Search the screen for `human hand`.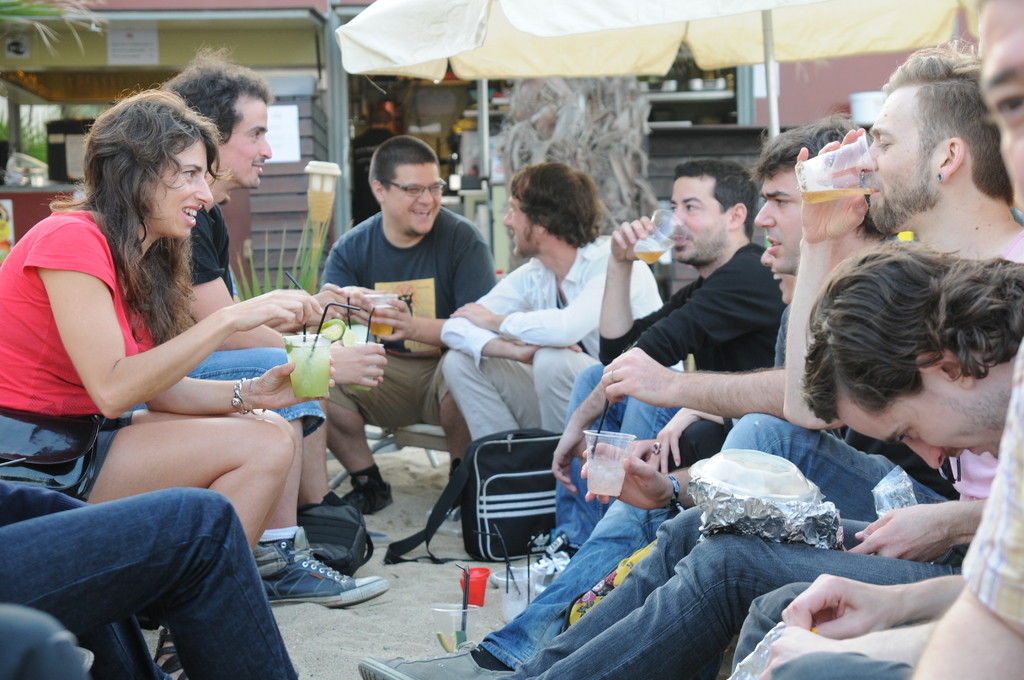
Found at [x1=794, y1=126, x2=871, y2=243].
